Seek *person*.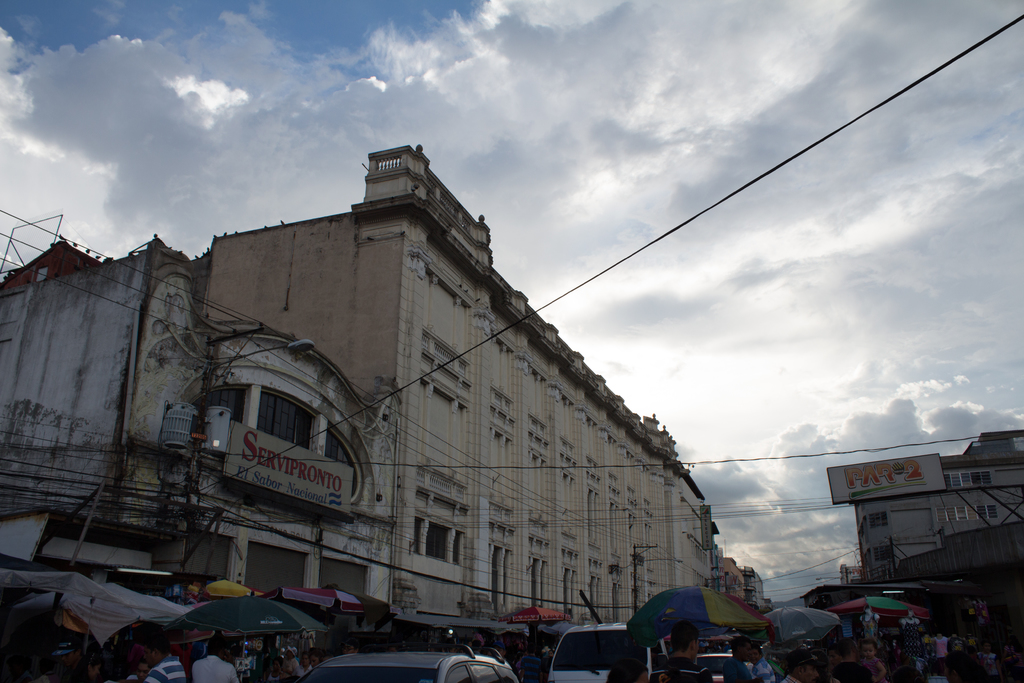
[970,638,996,682].
